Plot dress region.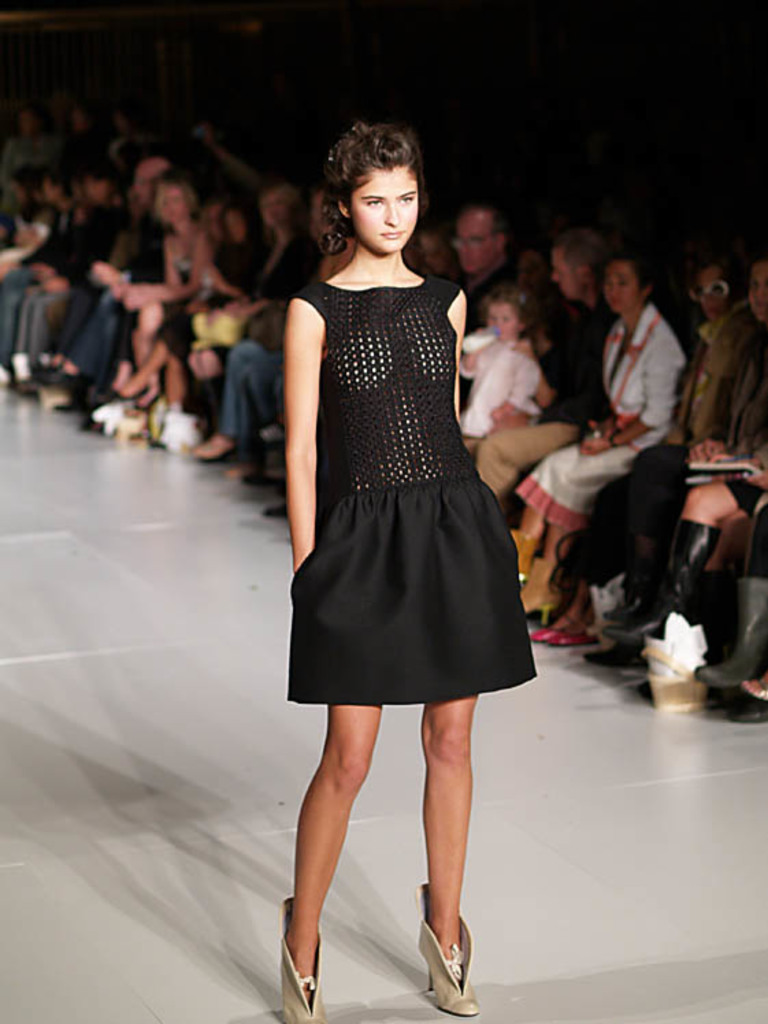
Plotted at bbox(515, 300, 697, 541).
